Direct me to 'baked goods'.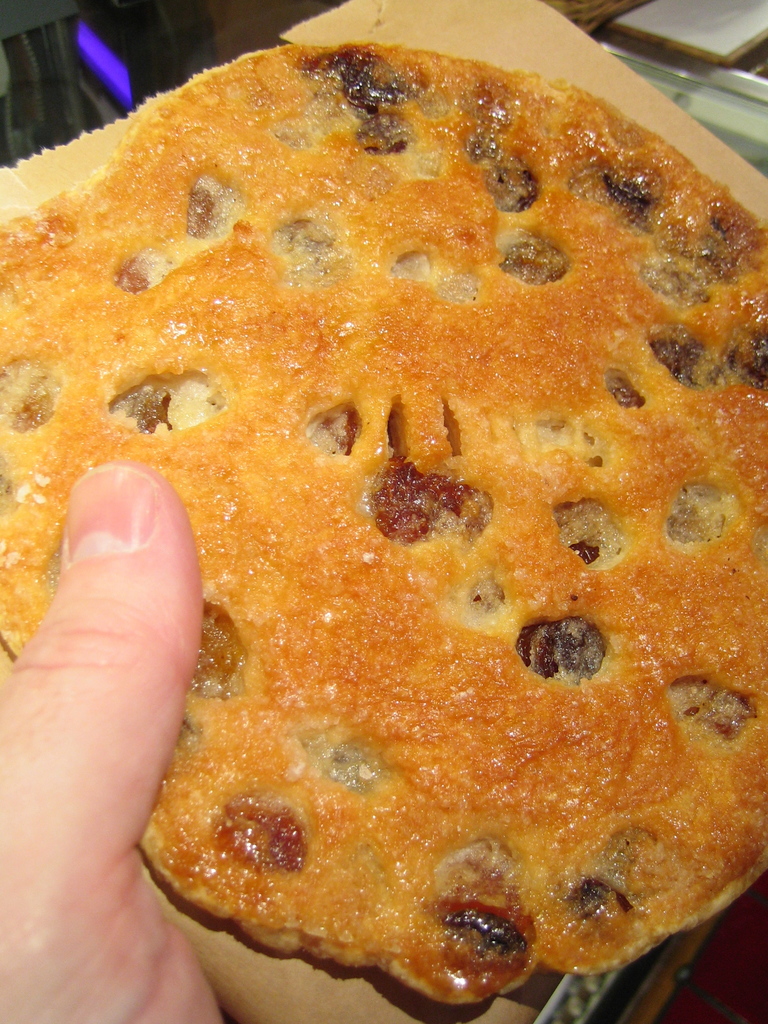
Direction: (1,0,767,1023).
